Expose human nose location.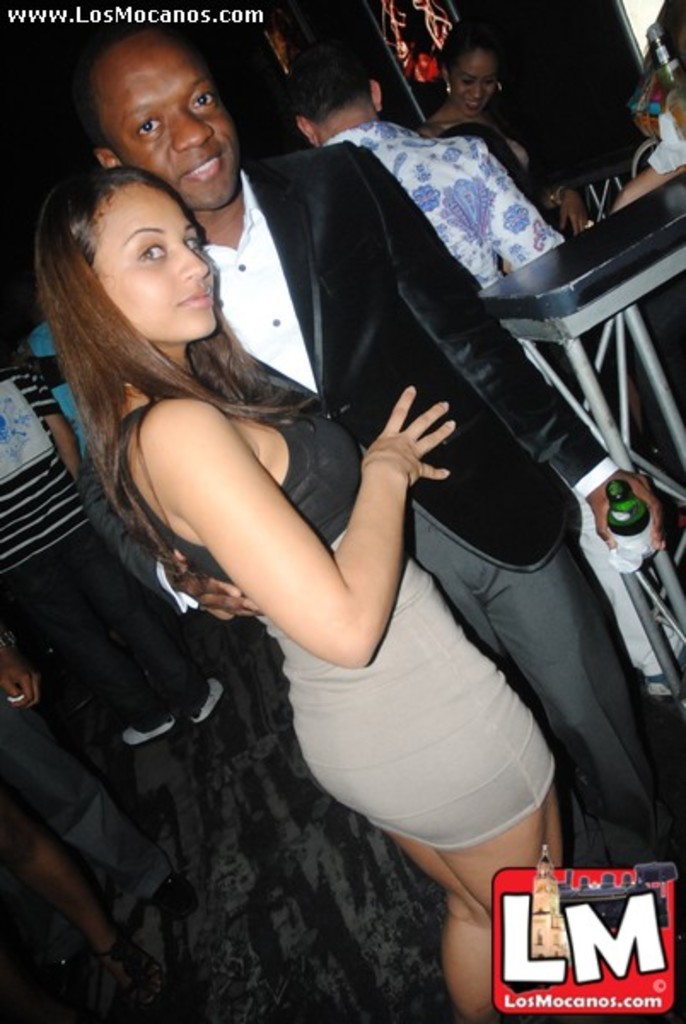
Exposed at region(172, 104, 210, 147).
